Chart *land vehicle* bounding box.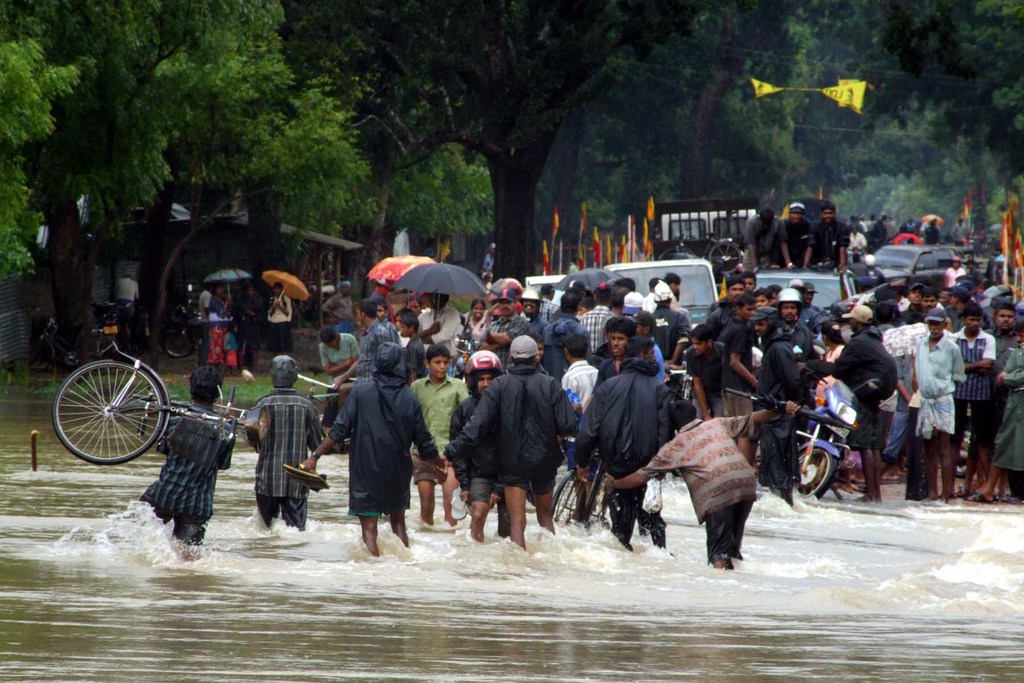
Charted: {"x1": 662, "y1": 229, "x2": 742, "y2": 272}.
